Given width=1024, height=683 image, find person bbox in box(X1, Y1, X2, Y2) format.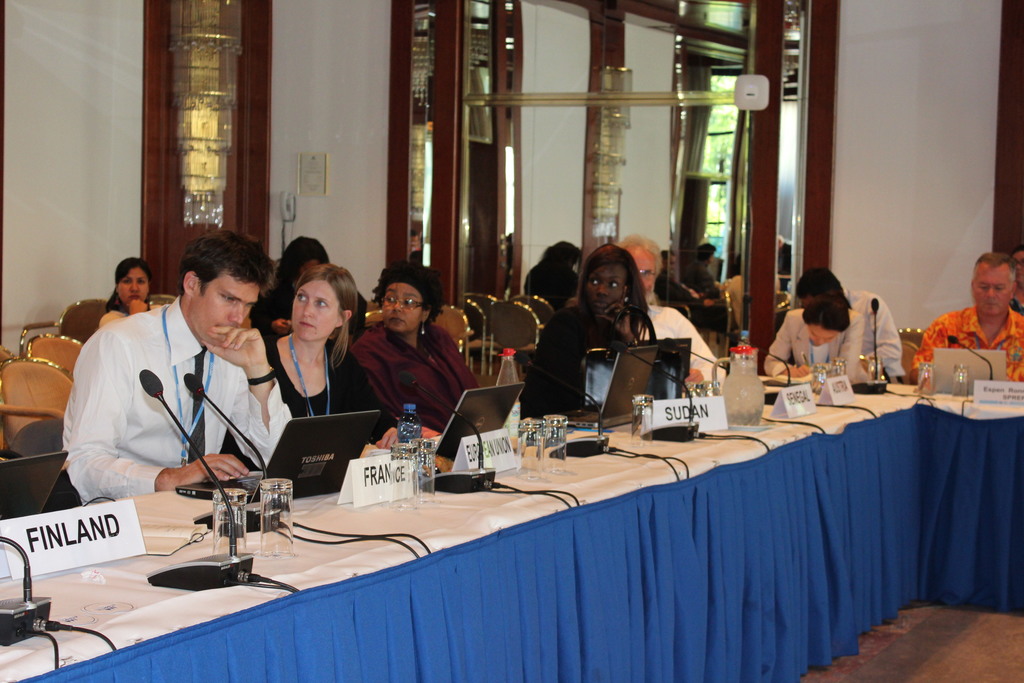
box(1004, 240, 1023, 313).
